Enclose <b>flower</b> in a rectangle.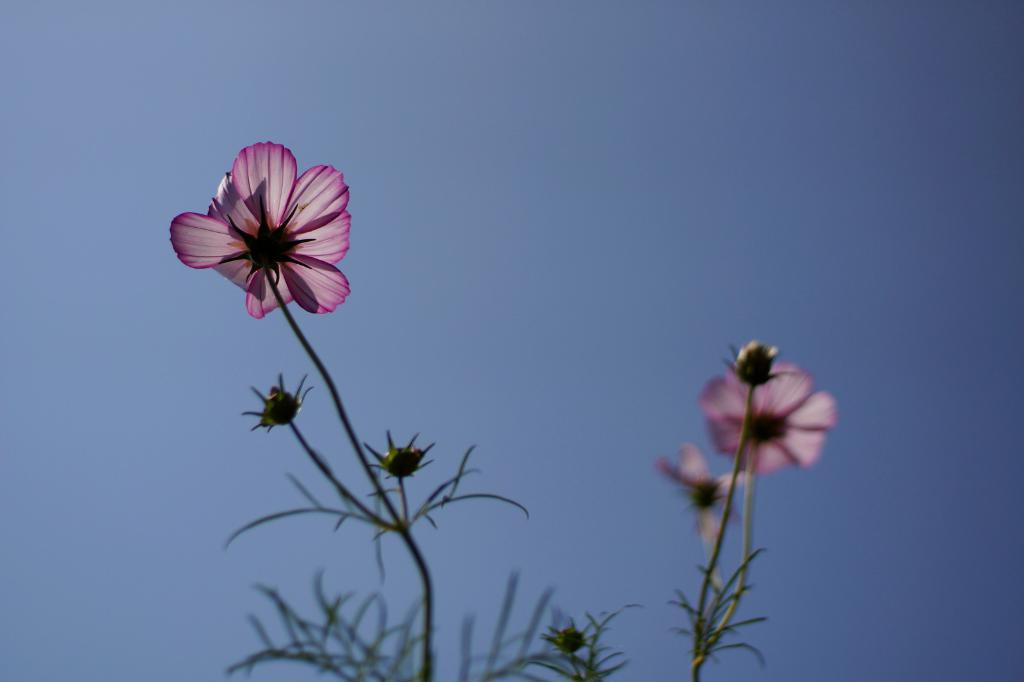
[700,349,835,481].
